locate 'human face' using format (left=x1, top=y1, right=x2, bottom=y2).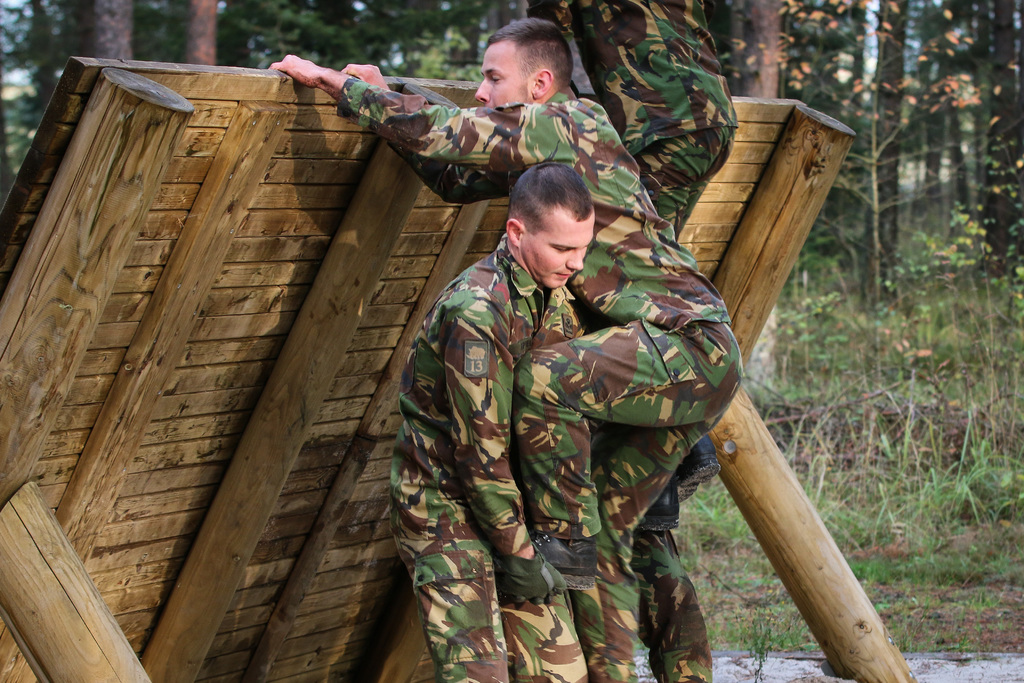
(left=516, top=204, right=595, bottom=290).
